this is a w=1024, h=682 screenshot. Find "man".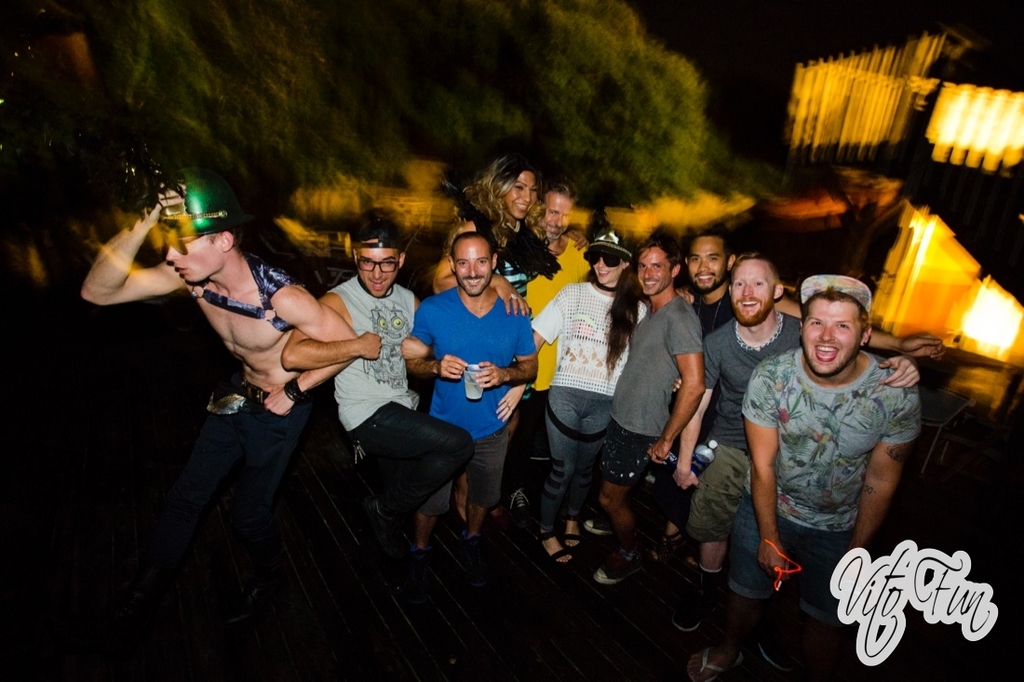
Bounding box: 678 246 743 612.
